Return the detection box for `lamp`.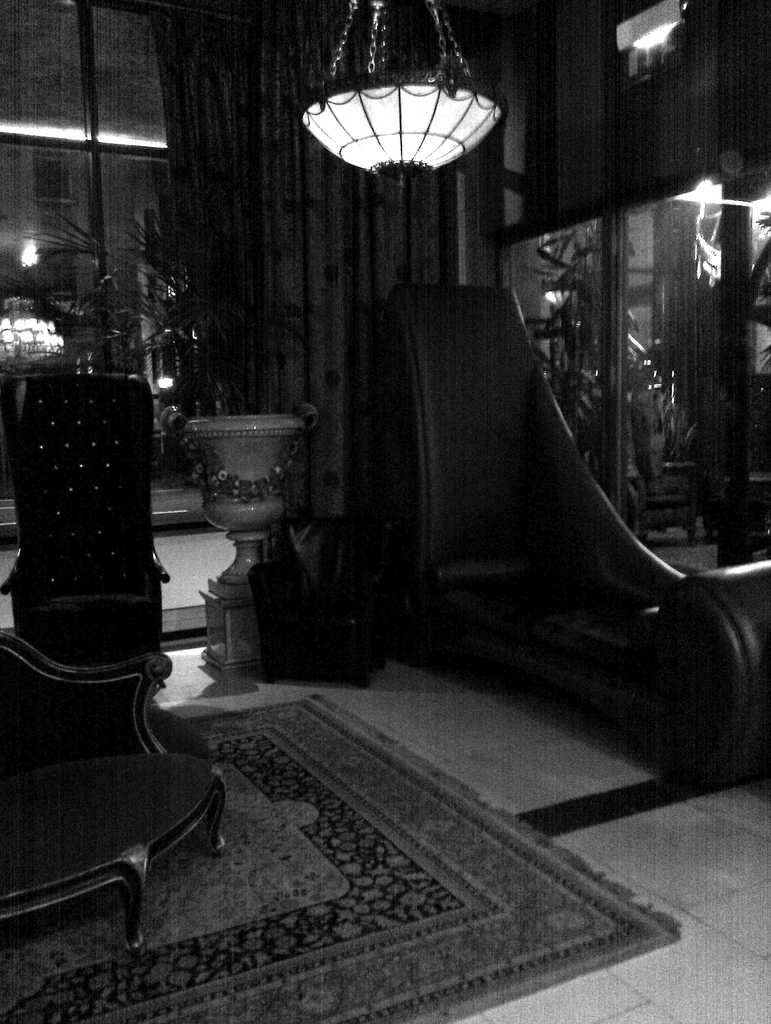
crop(617, 0, 689, 54).
